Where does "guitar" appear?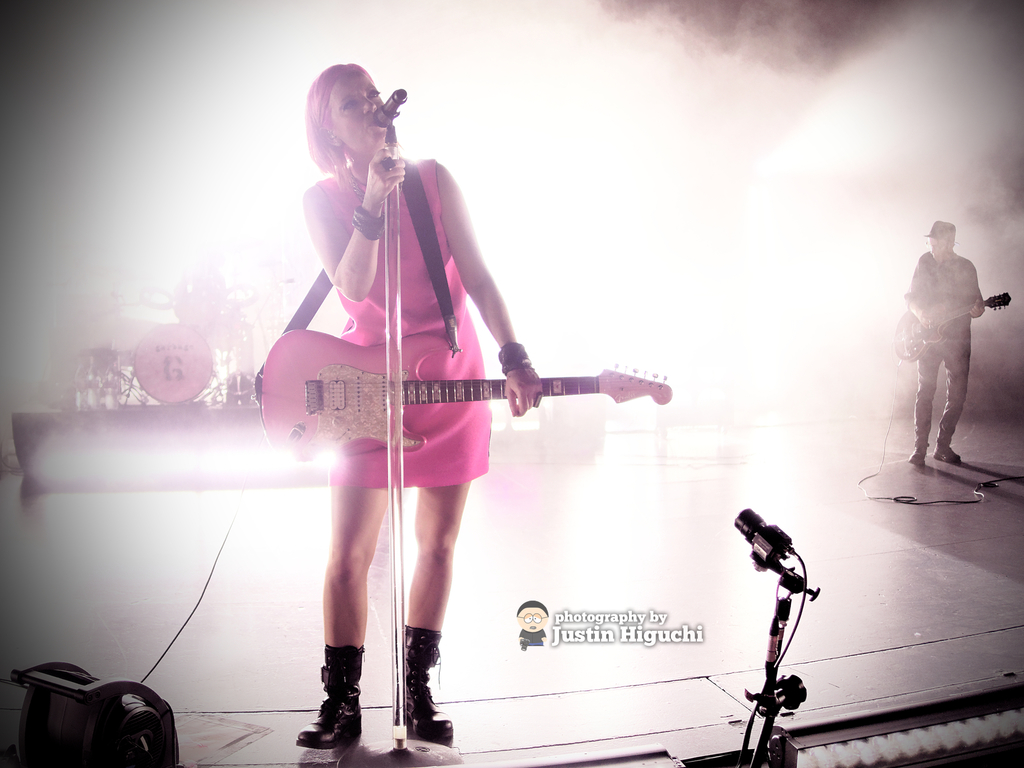
Appears at [259,326,670,465].
